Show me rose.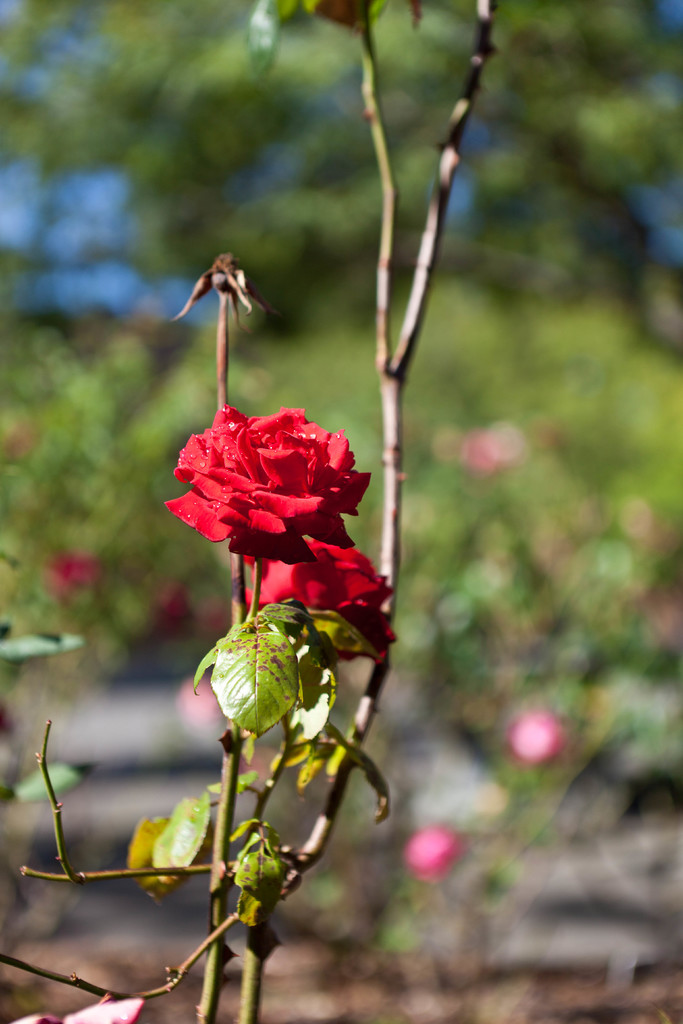
rose is here: bbox(245, 536, 397, 662).
